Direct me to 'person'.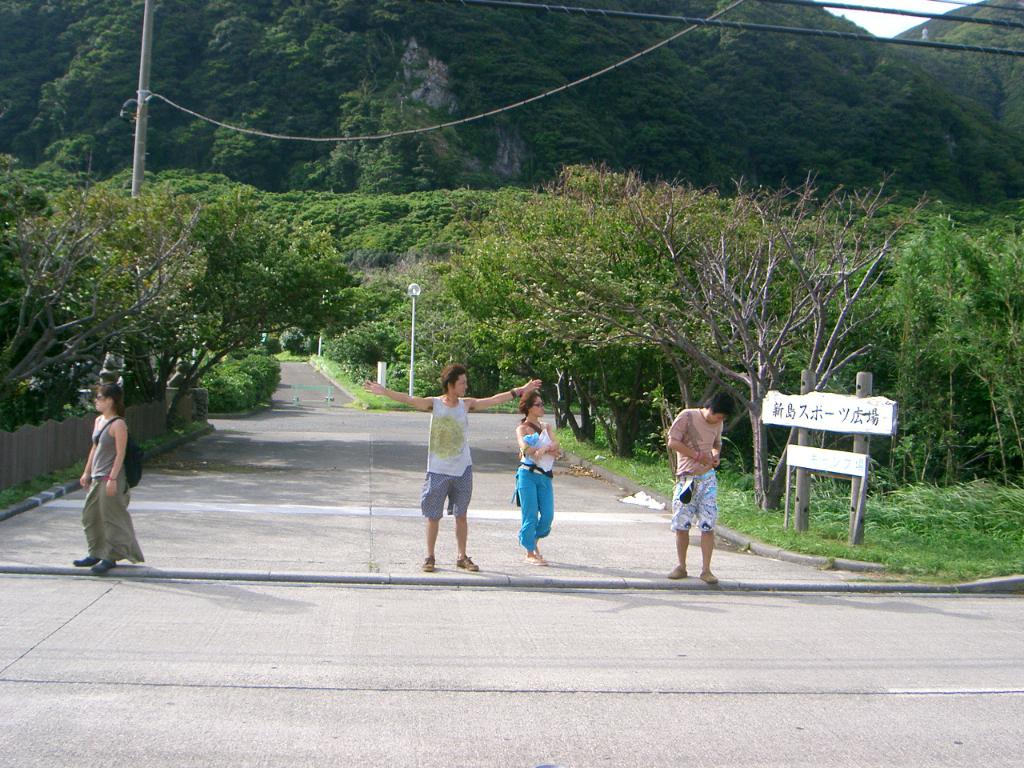
Direction: Rect(514, 392, 559, 559).
